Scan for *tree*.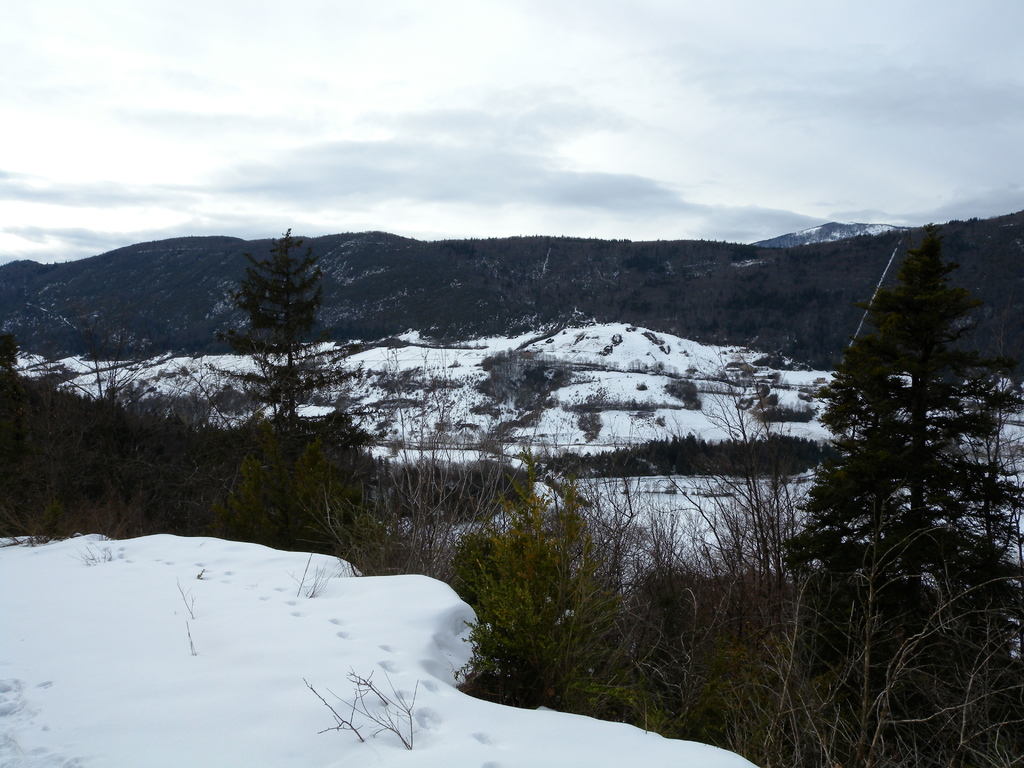
Scan result: box(228, 220, 370, 465).
